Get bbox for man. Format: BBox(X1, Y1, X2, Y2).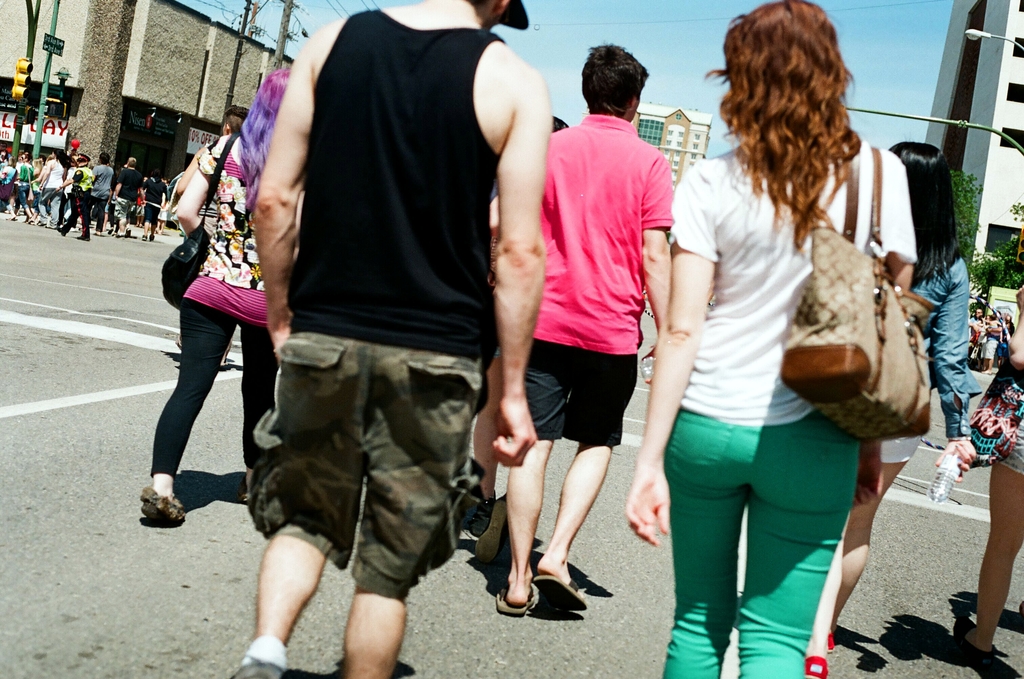
BBox(60, 155, 93, 241).
